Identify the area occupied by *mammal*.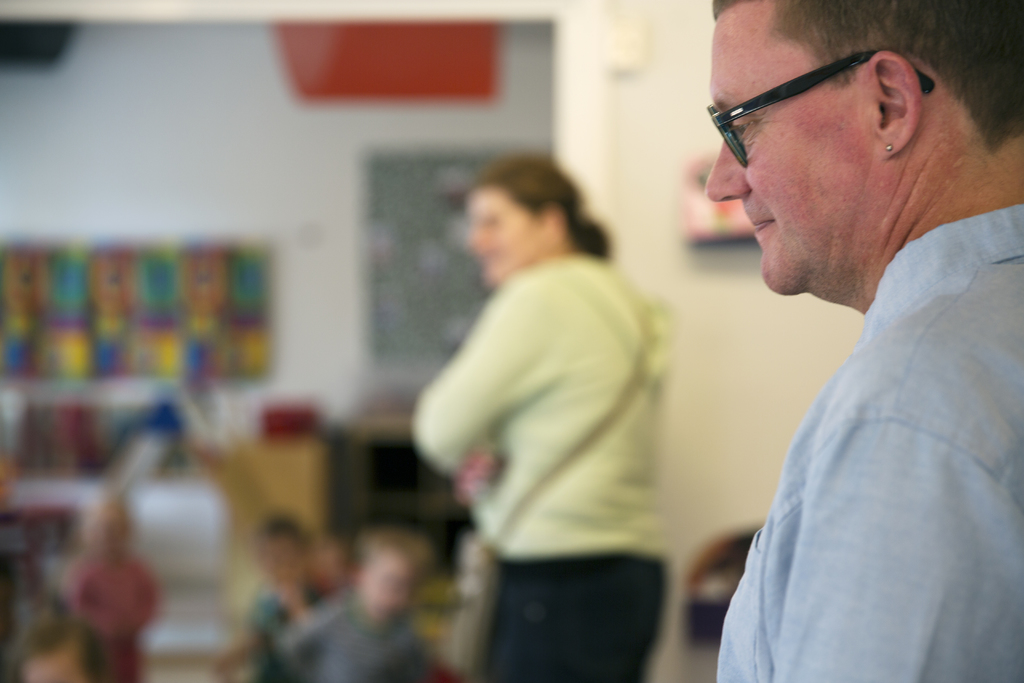
Area: bbox(279, 522, 444, 682).
